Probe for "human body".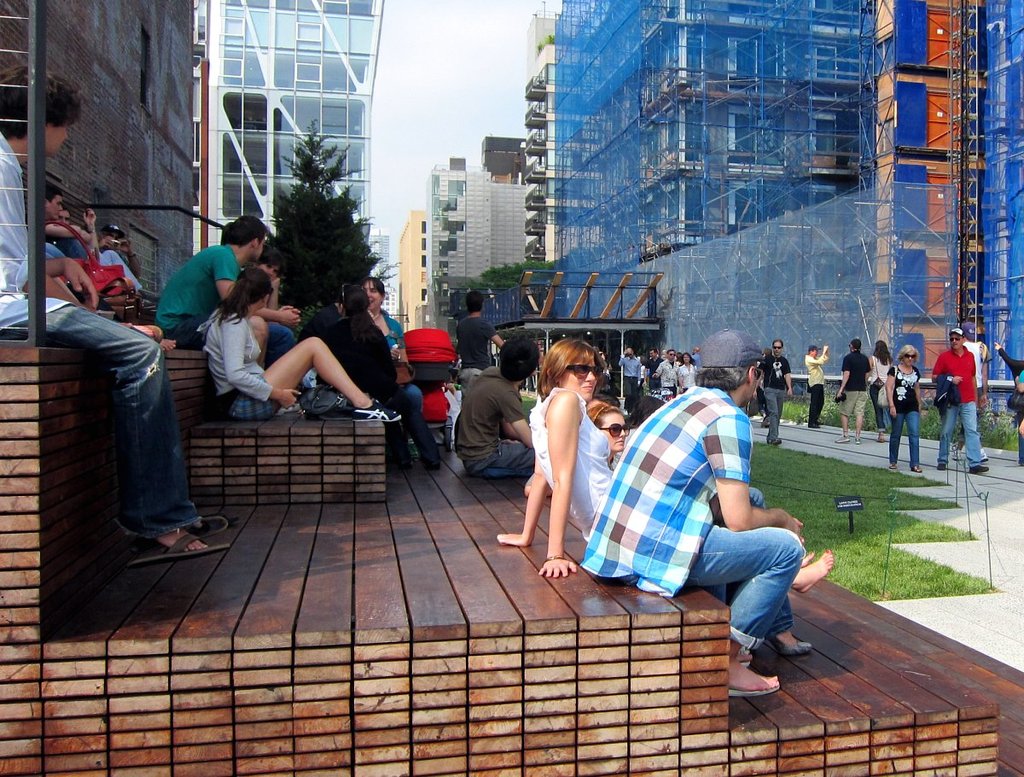
Probe result: left=521, top=344, right=617, bottom=583.
